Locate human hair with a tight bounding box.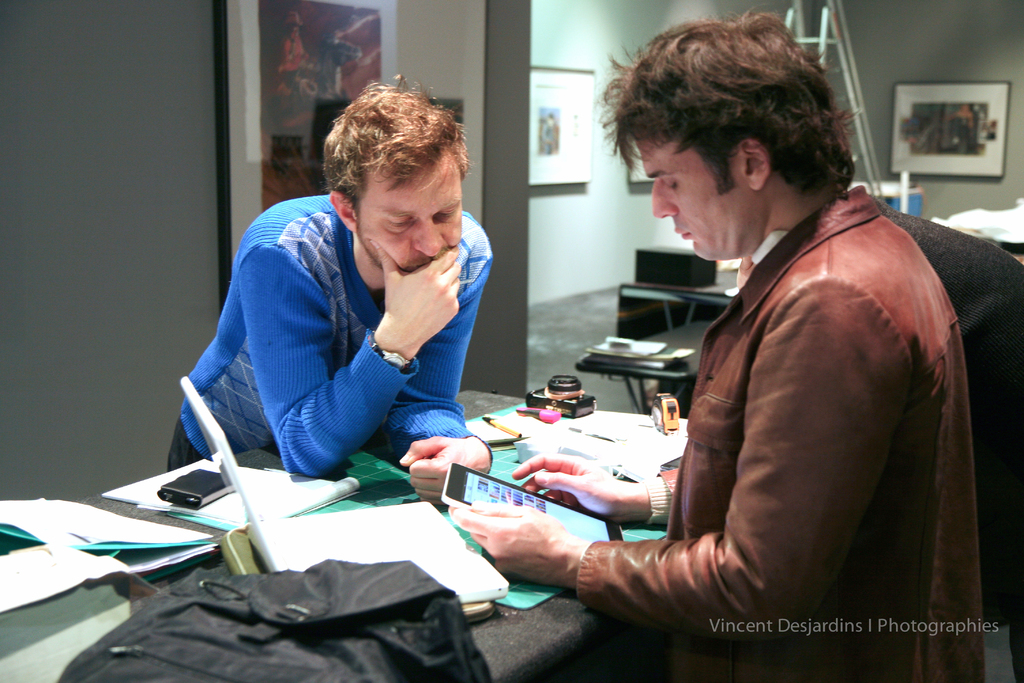
<region>612, 13, 851, 238</region>.
